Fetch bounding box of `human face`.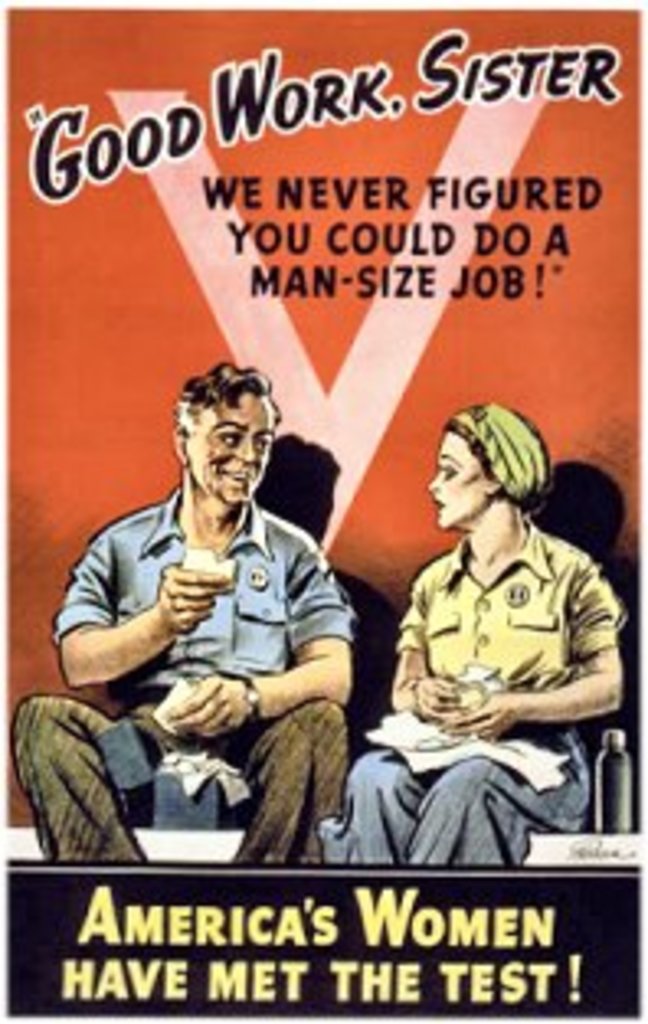
Bbox: x1=425, y1=429, x2=481, y2=527.
